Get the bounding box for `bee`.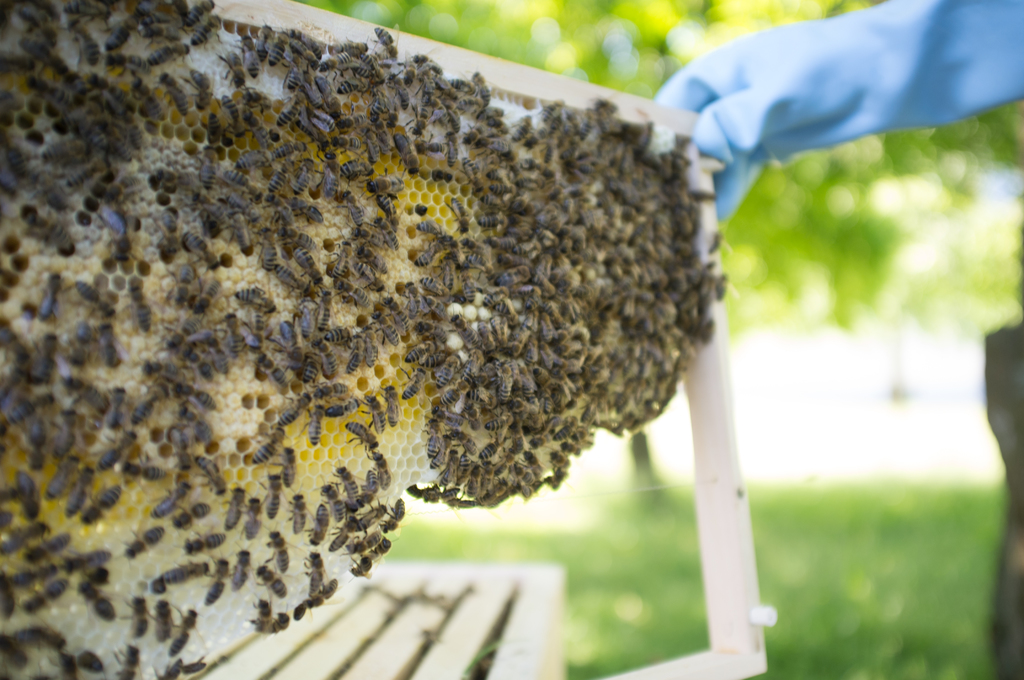
x1=179, y1=380, x2=217, y2=418.
